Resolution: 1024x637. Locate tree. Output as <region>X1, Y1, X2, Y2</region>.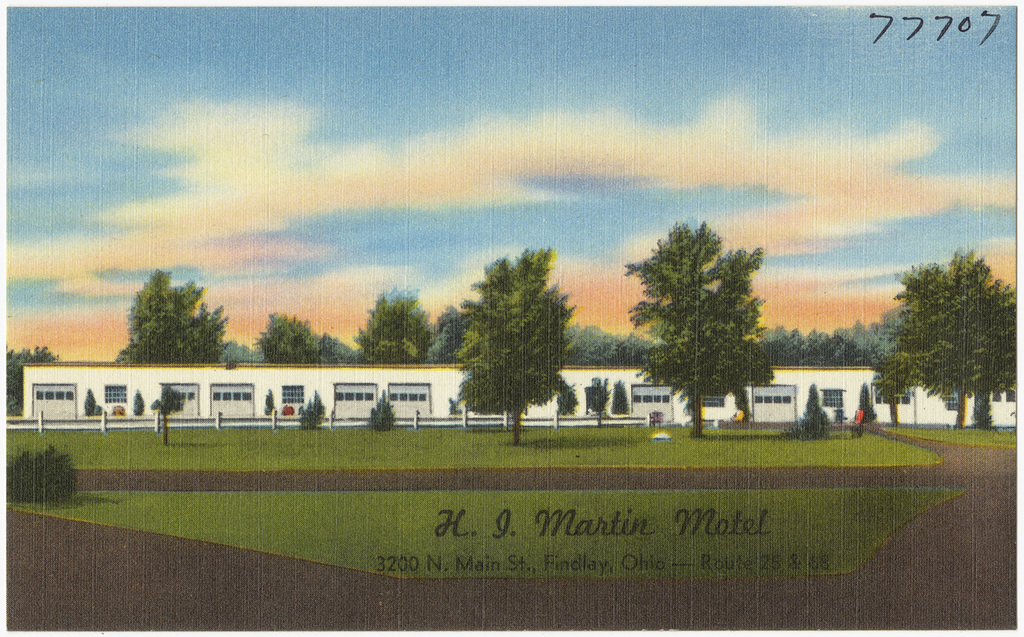
<region>126, 386, 154, 423</region>.
